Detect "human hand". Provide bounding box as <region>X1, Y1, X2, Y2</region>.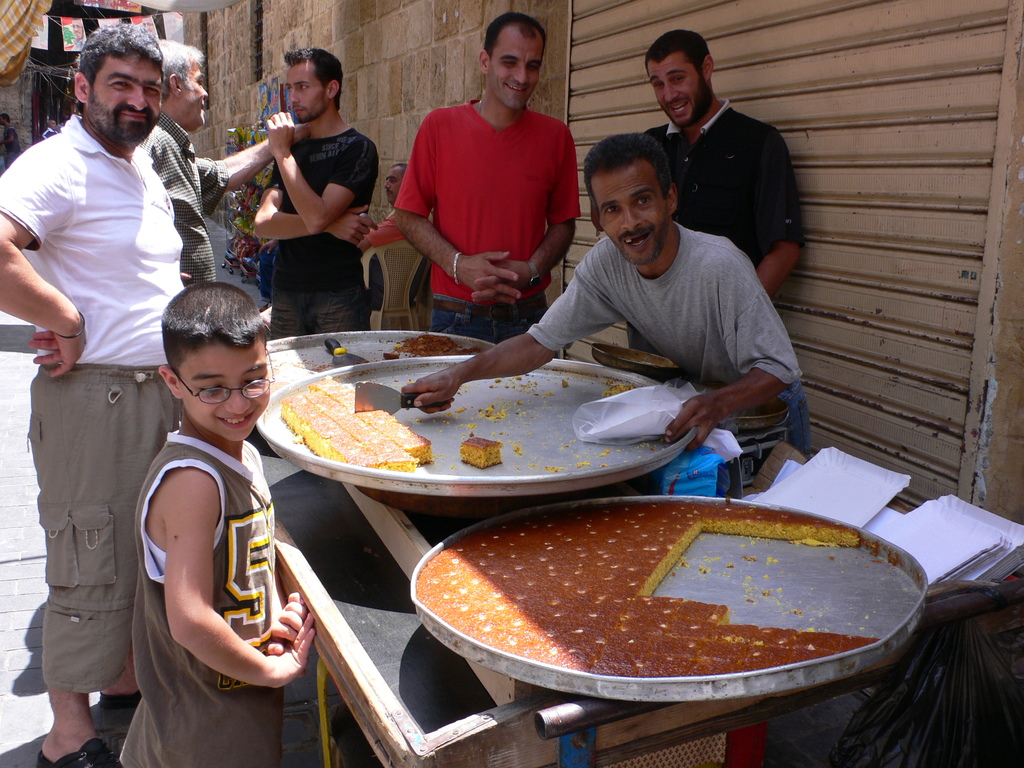
<region>456, 249, 523, 304</region>.
